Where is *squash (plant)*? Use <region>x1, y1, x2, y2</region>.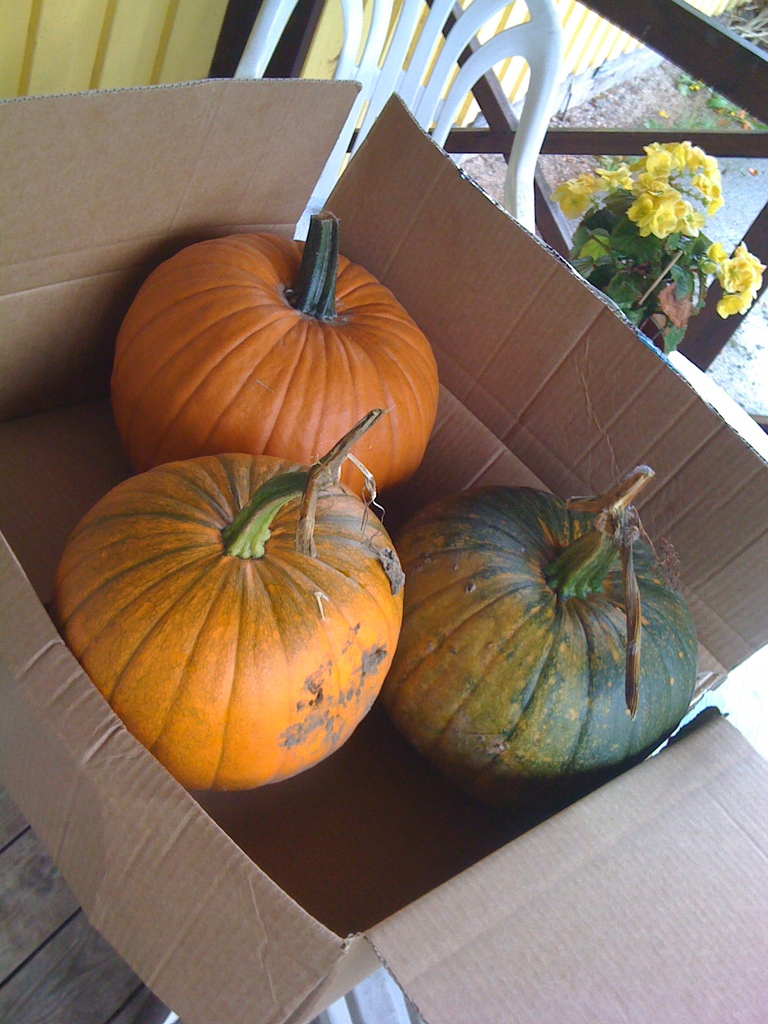
<region>383, 461, 703, 815</region>.
